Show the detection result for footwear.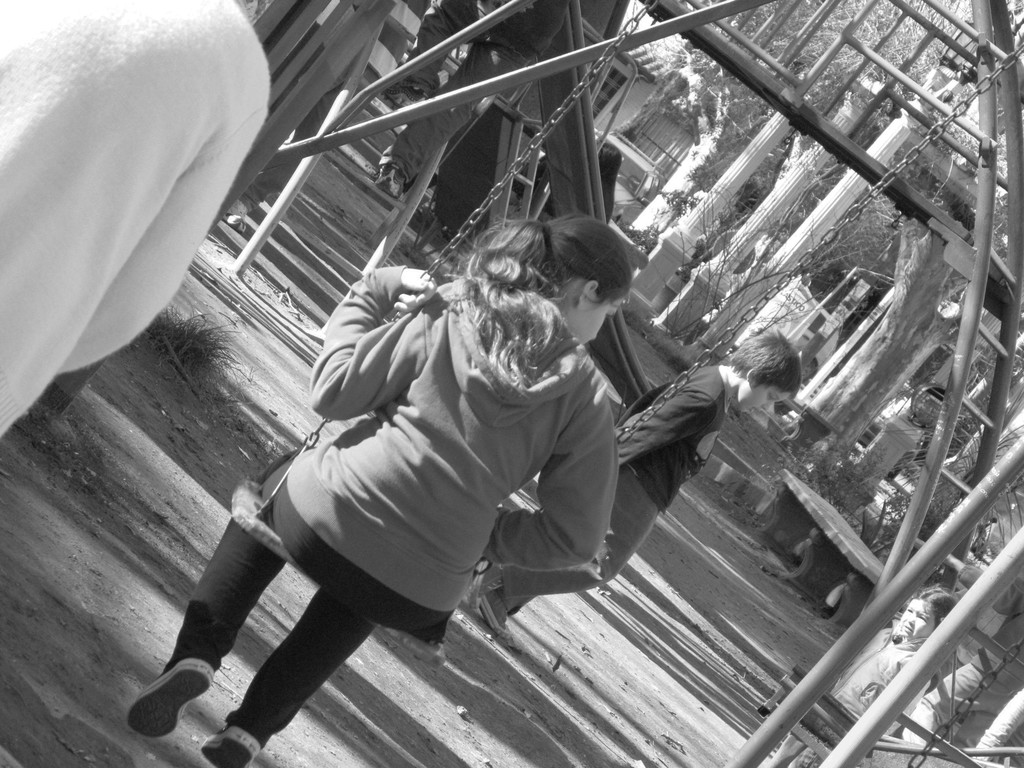
box(130, 602, 234, 734).
